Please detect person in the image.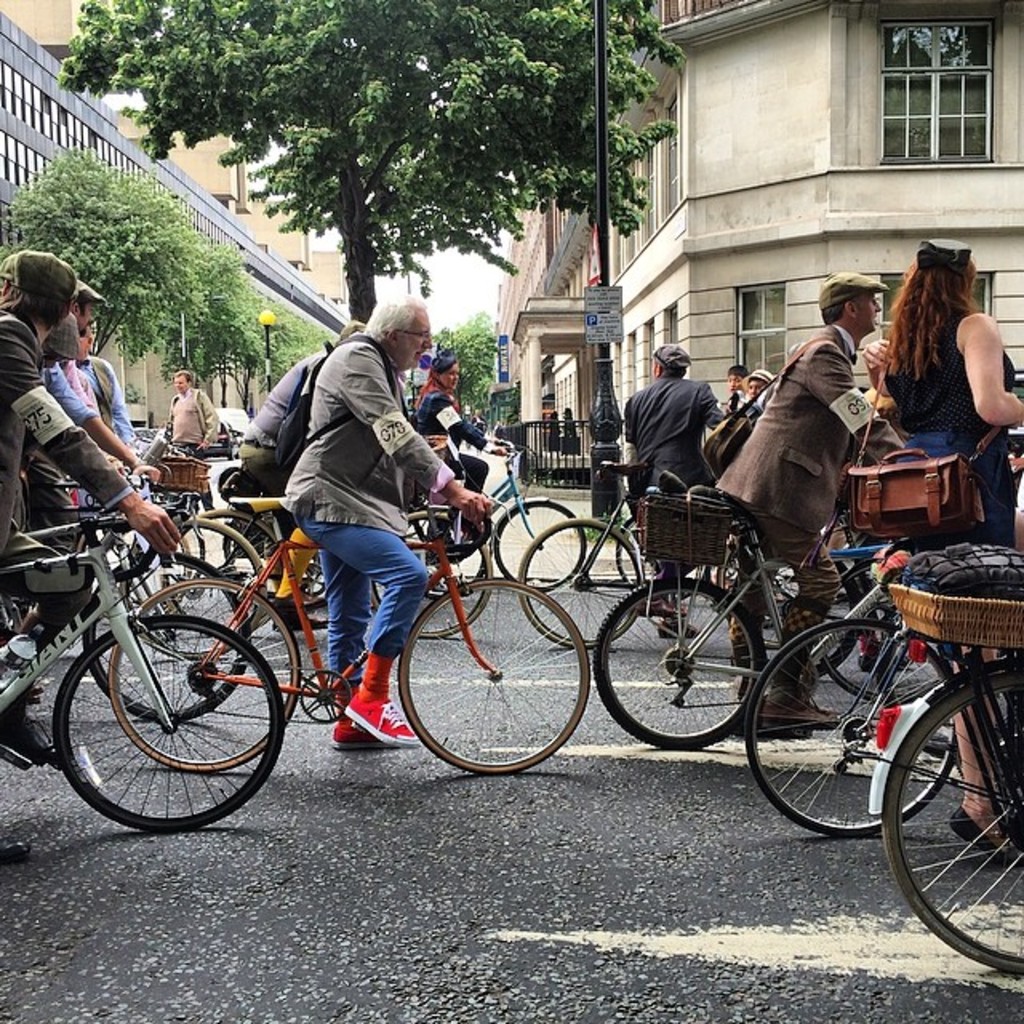
bbox=[59, 283, 106, 430].
